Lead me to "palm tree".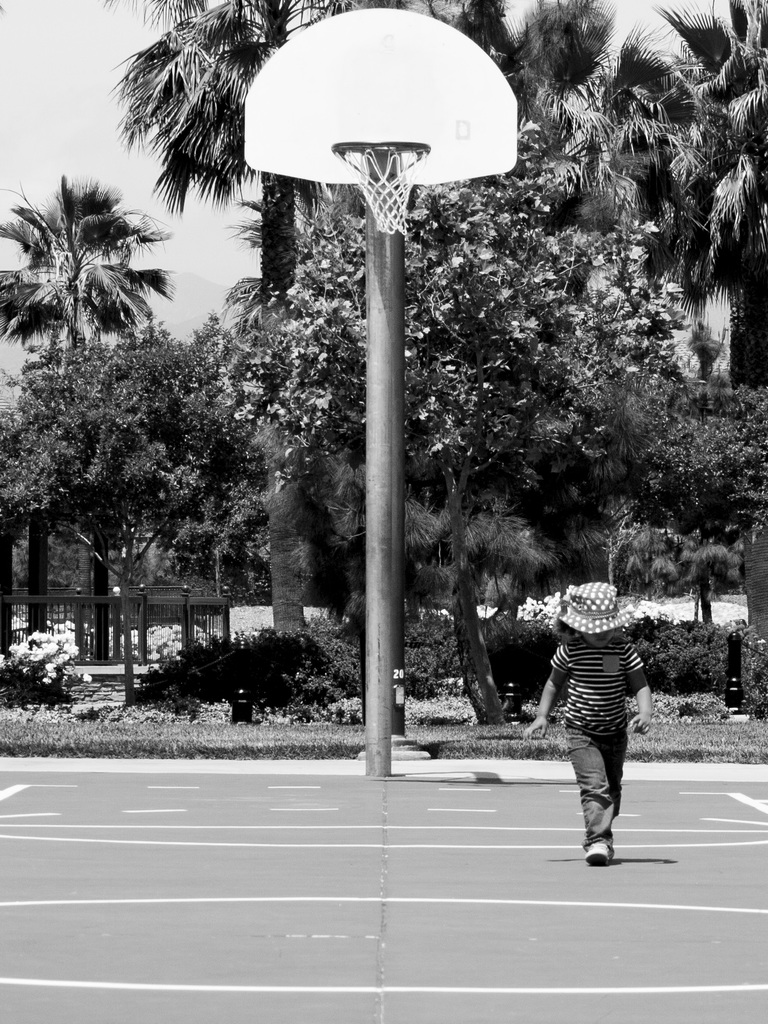
Lead to x1=131, y1=0, x2=427, y2=392.
